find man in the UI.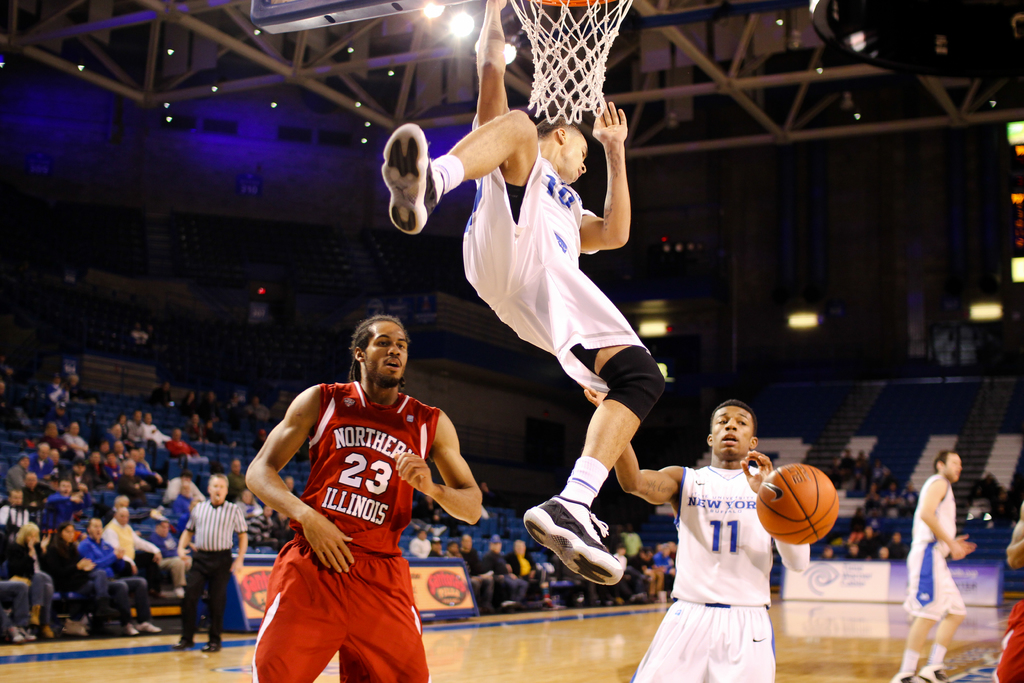
UI element at (411,528,430,558).
